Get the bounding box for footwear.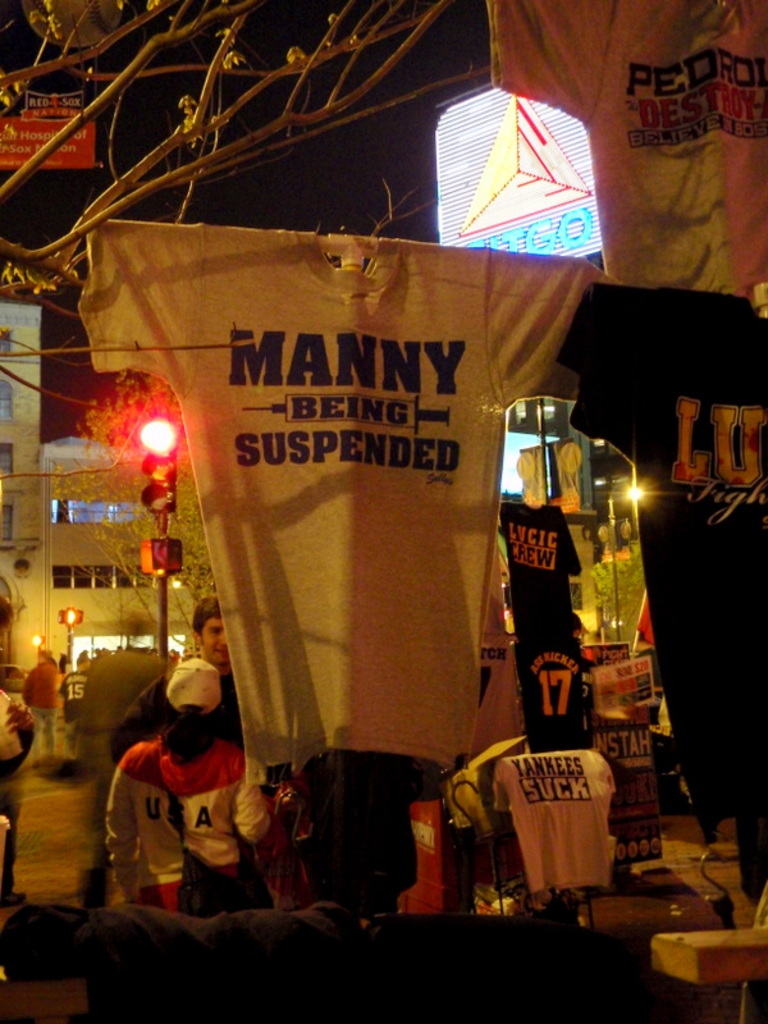
0/892/28/910.
